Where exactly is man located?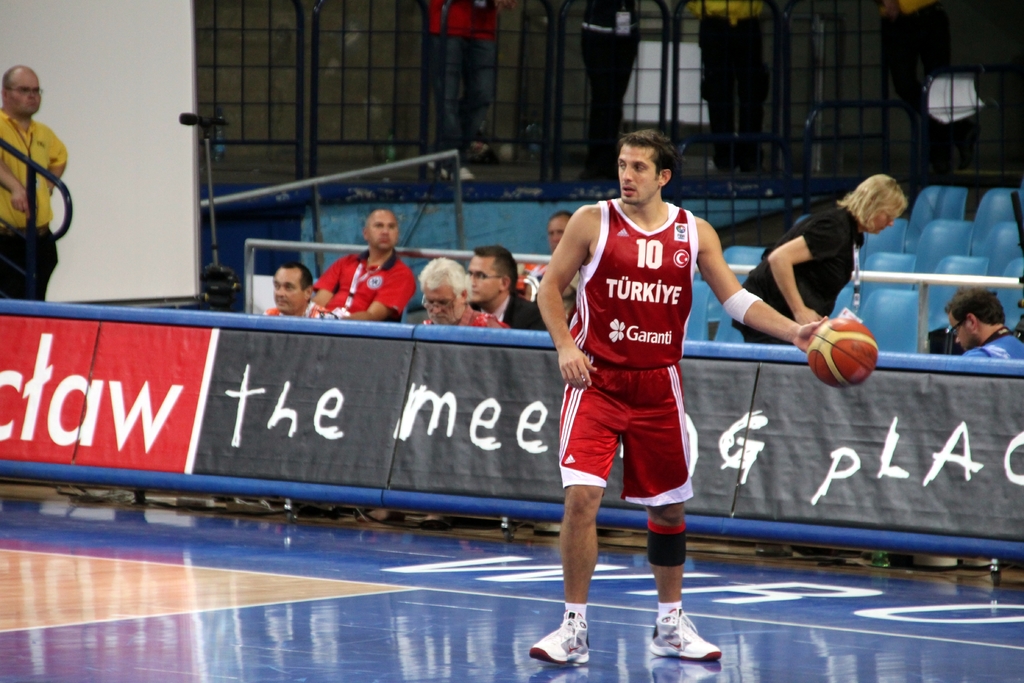
Its bounding box is {"x1": 524, "y1": 131, "x2": 834, "y2": 666}.
